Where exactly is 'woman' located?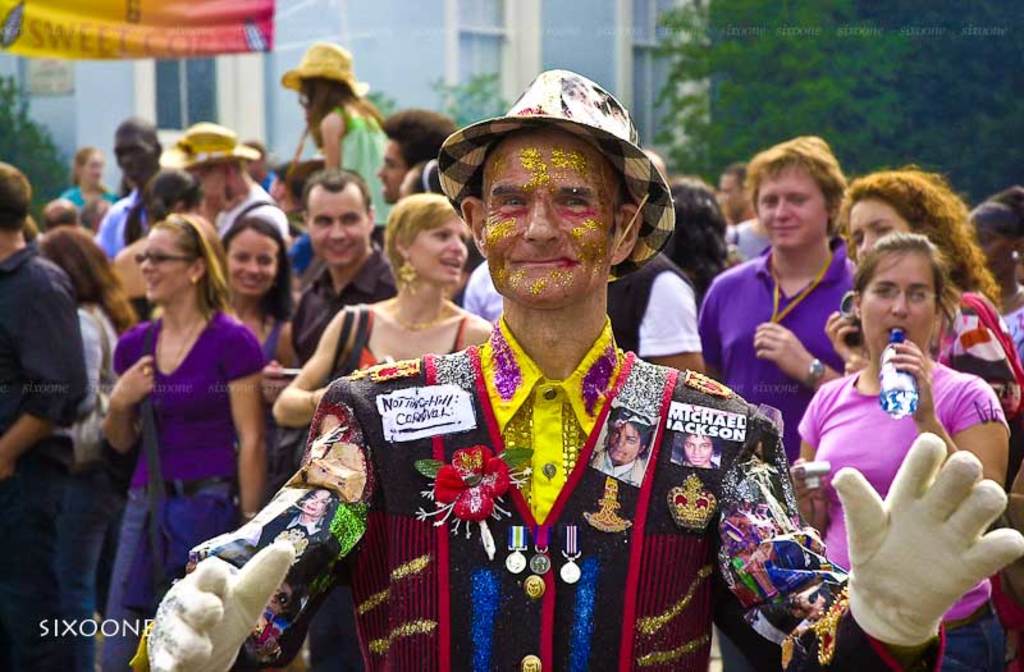
Its bounding box is <box>256,32,428,232</box>.
